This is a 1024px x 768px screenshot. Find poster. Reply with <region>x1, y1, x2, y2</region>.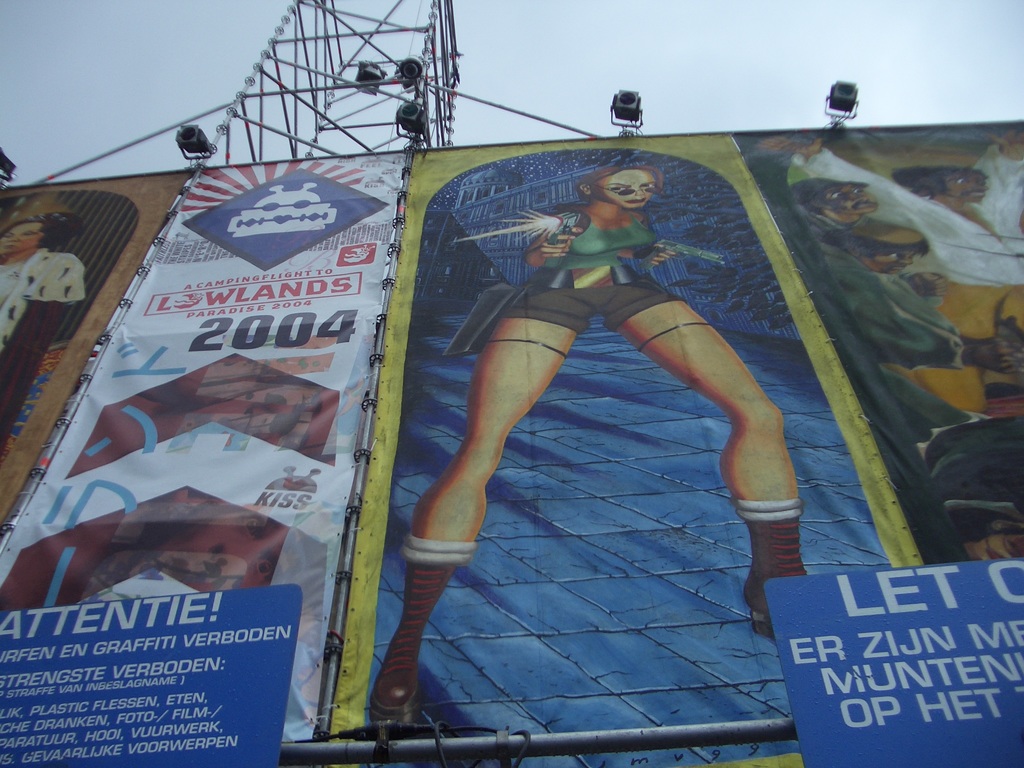
<region>0, 582, 305, 767</region>.
